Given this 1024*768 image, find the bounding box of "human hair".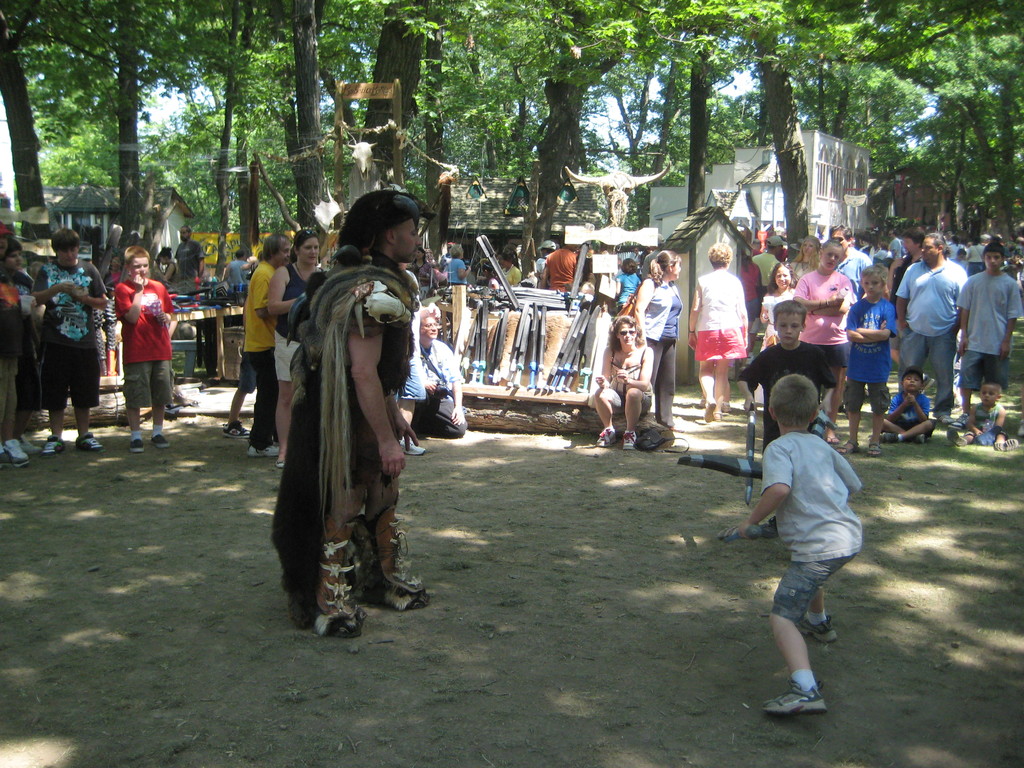
Rect(879, 241, 890, 250).
